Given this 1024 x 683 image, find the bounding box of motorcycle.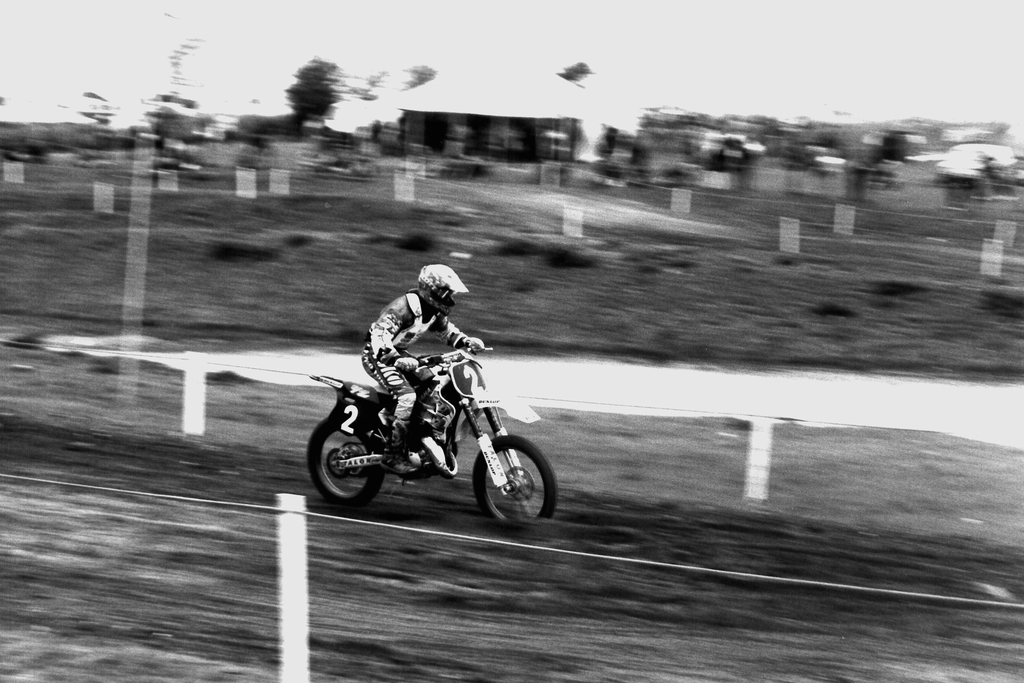
312 336 556 520.
